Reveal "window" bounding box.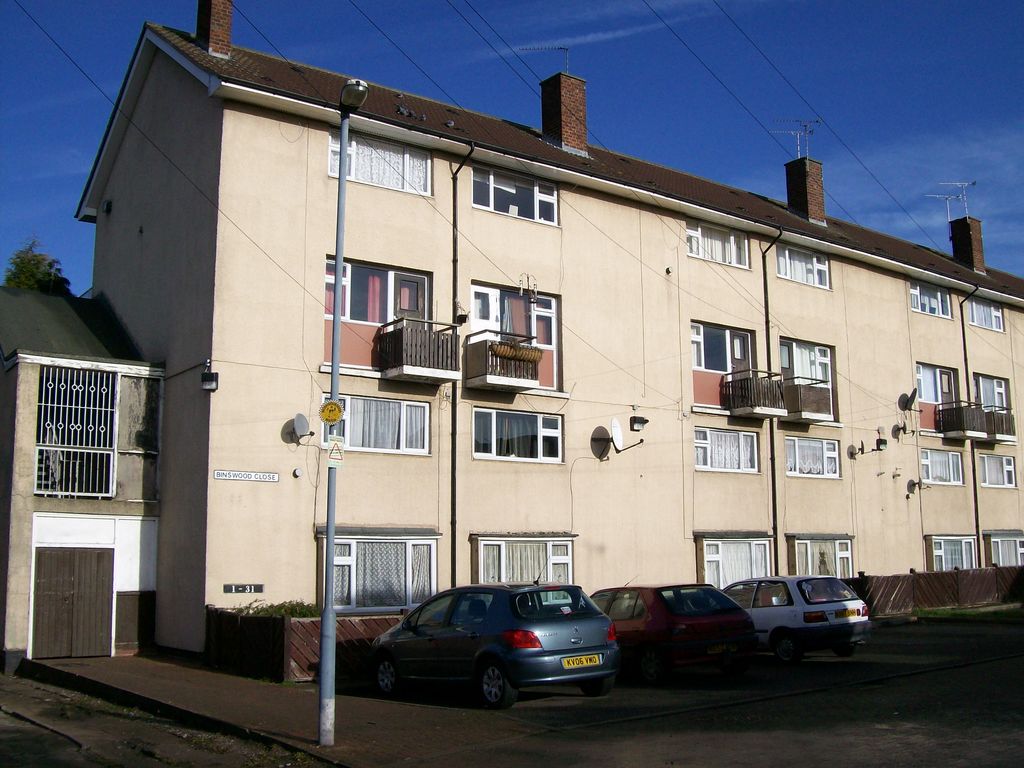
Revealed: 330/126/433/193.
